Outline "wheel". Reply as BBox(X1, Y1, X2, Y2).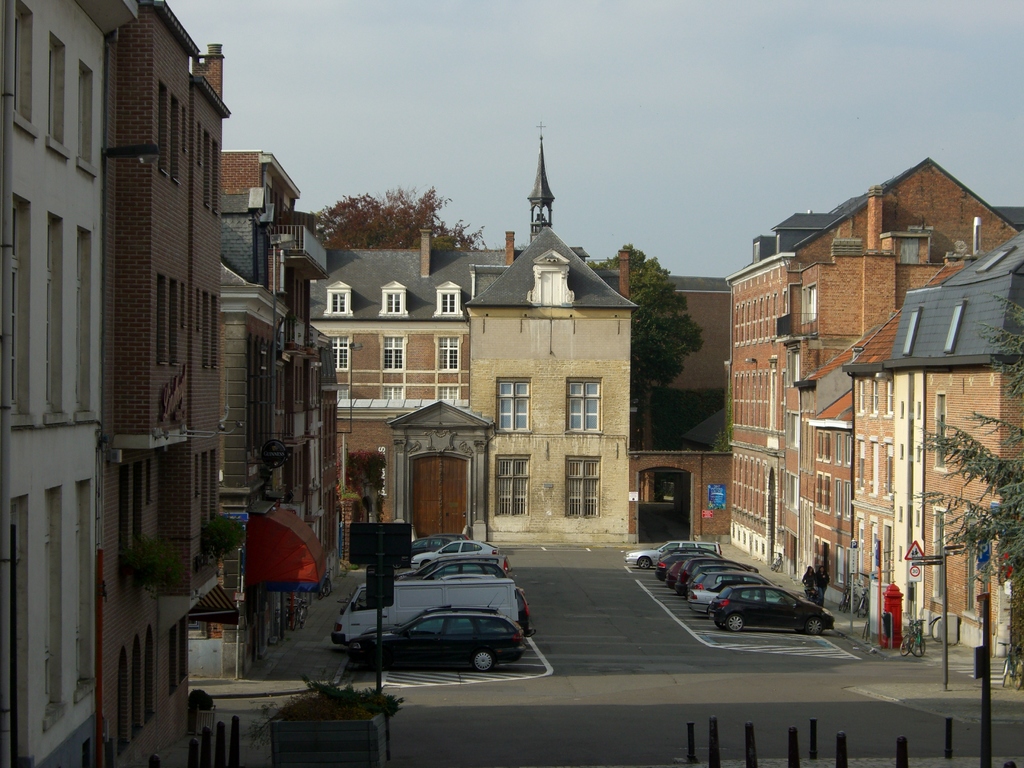
BBox(473, 650, 494, 671).
